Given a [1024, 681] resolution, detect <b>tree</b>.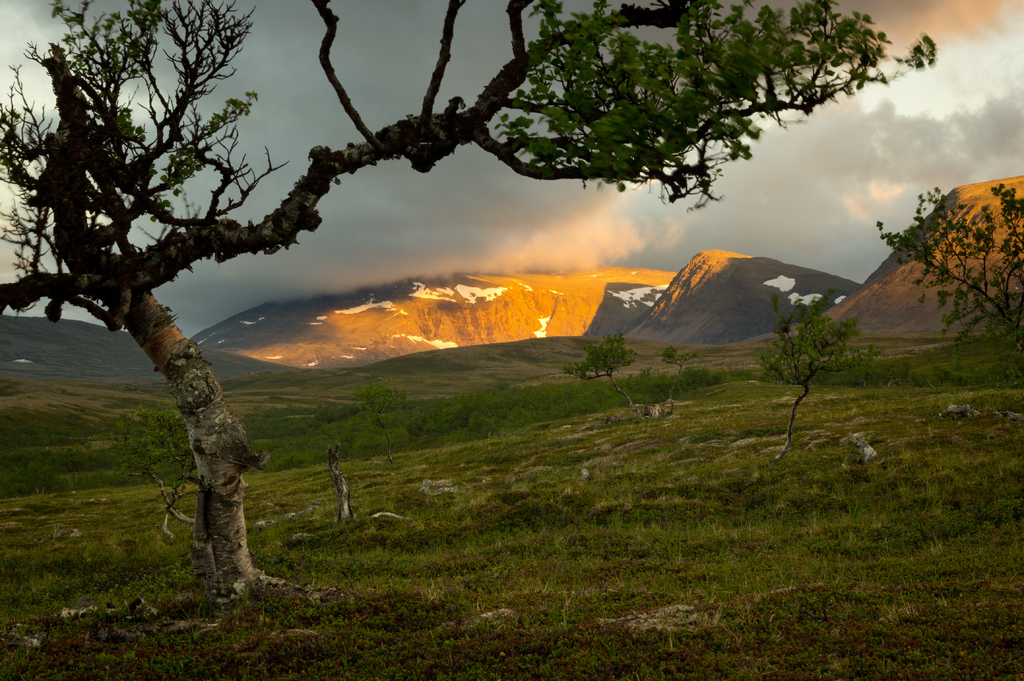
(x1=106, y1=406, x2=196, y2=522).
